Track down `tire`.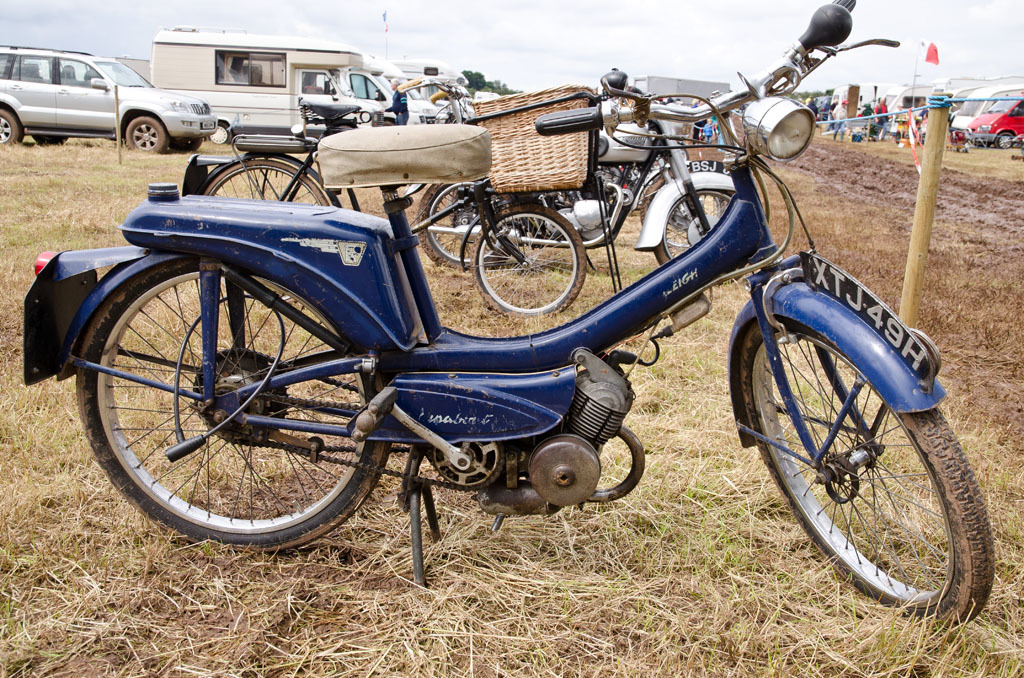
Tracked to [734,284,986,622].
